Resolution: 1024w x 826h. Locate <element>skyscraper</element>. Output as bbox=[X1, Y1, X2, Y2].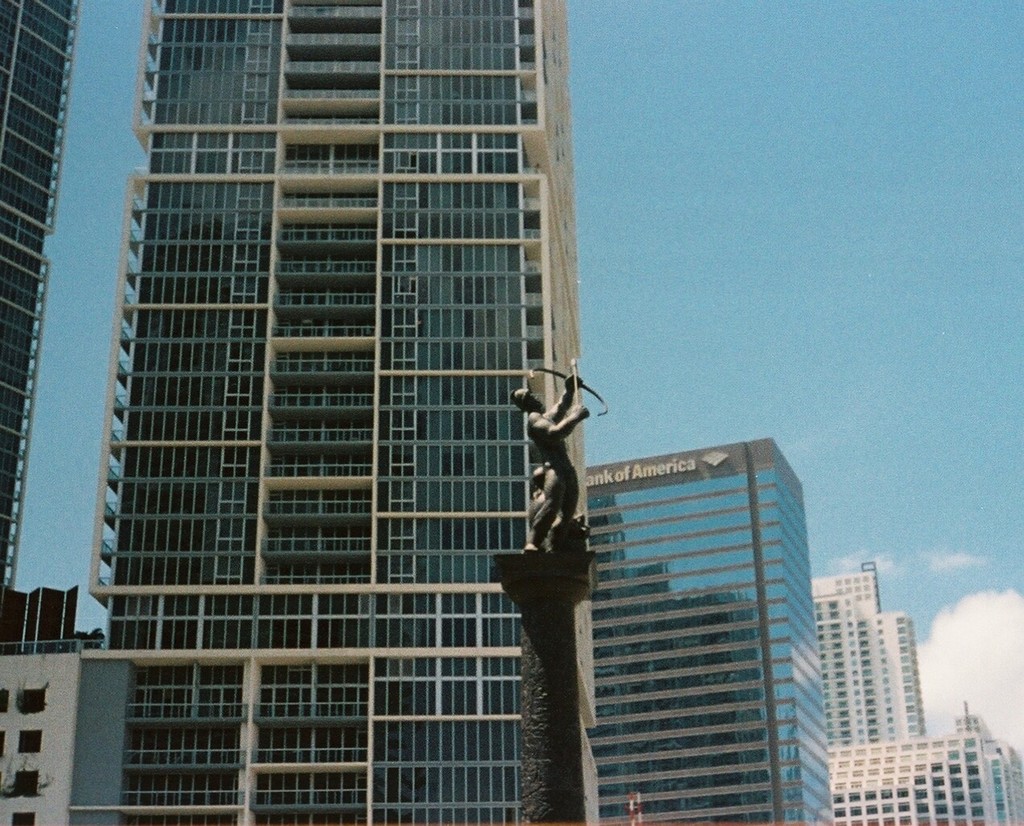
bbox=[568, 435, 835, 814].
